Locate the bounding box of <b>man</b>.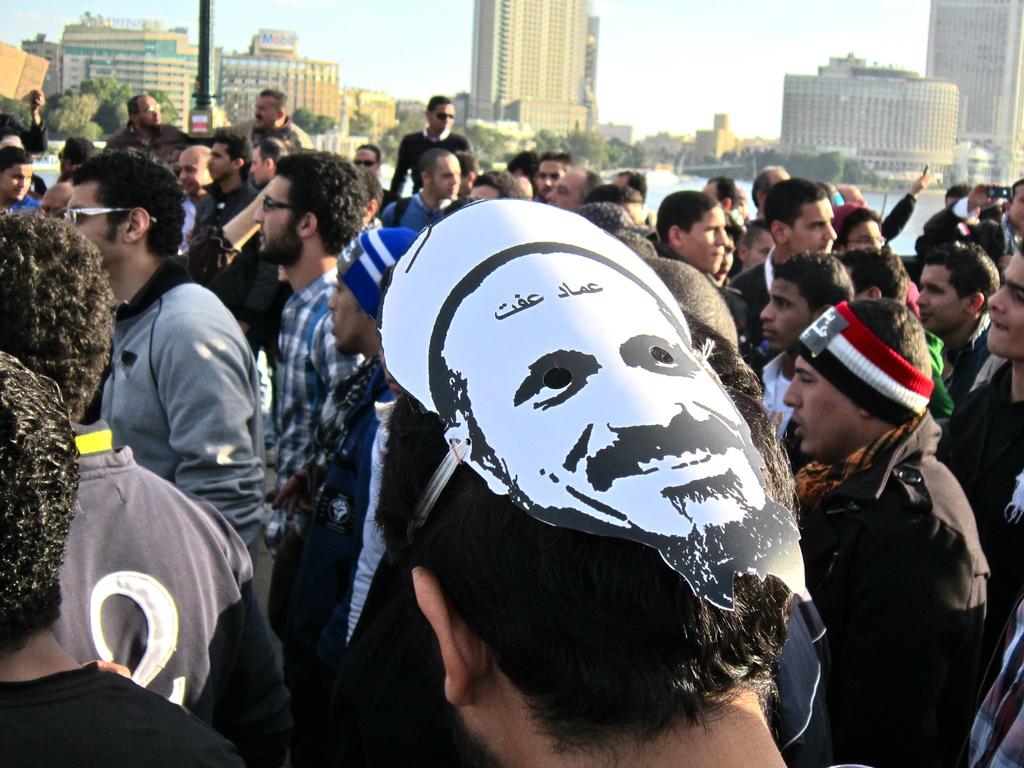
Bounding box: <box>0,98,47,159</box>.
